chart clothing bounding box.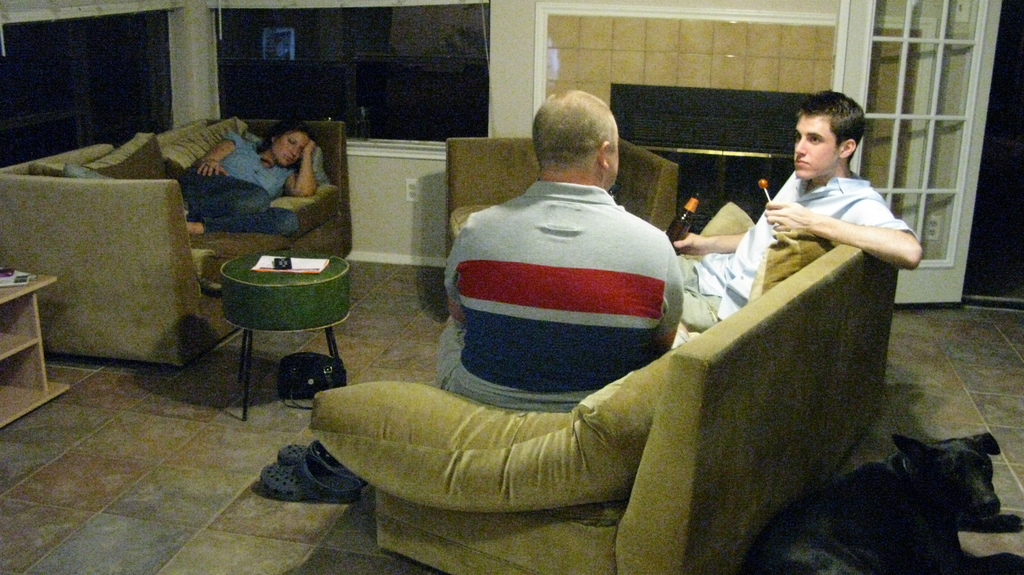
Charted: left=424, top=164, right=713, bottom=420.
